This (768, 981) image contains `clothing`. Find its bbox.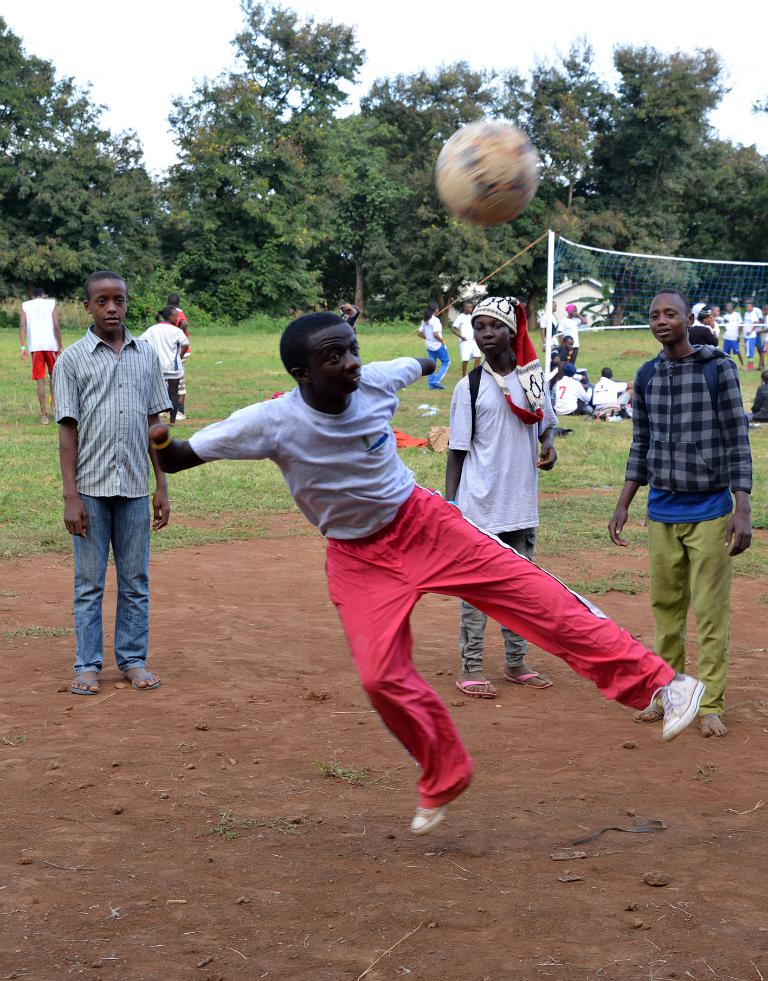
(616,354,750,715).
